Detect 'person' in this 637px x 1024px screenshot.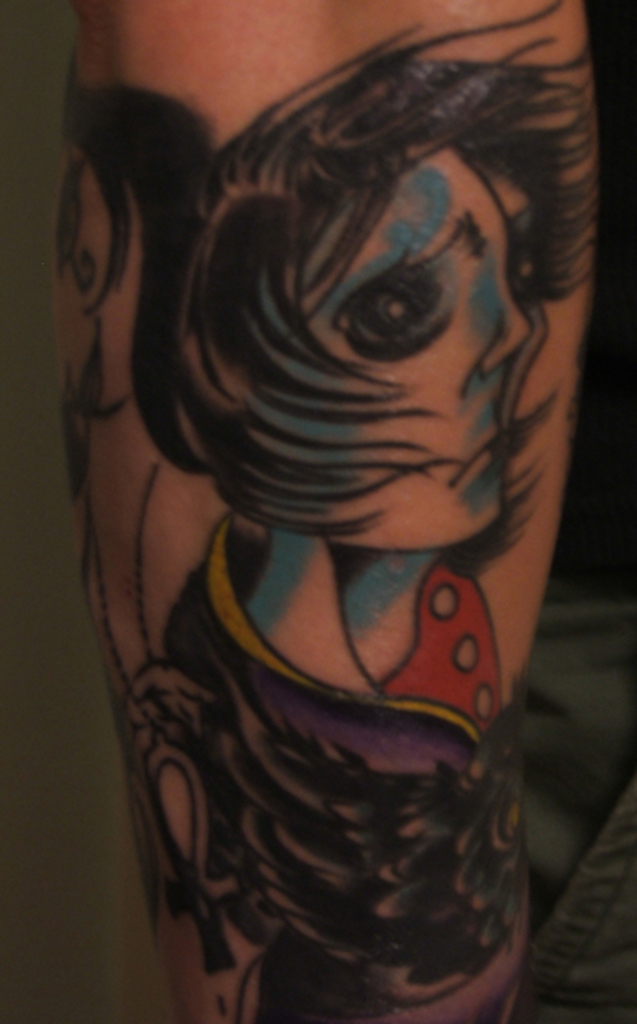
Detection: left=41, top=0, right=600, bottom=1022.
